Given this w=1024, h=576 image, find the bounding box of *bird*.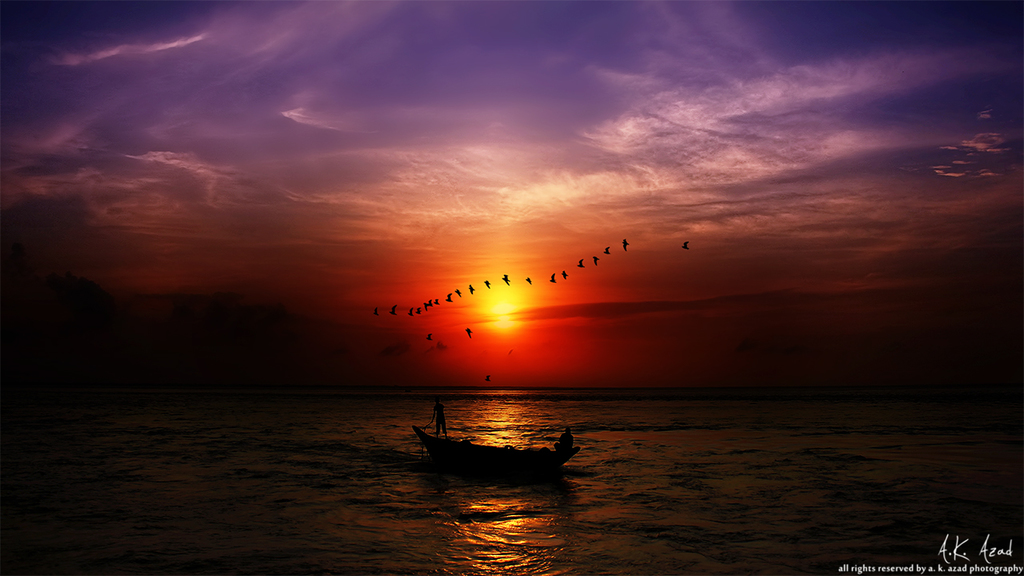
select_region(590, 254, 600, 266).
